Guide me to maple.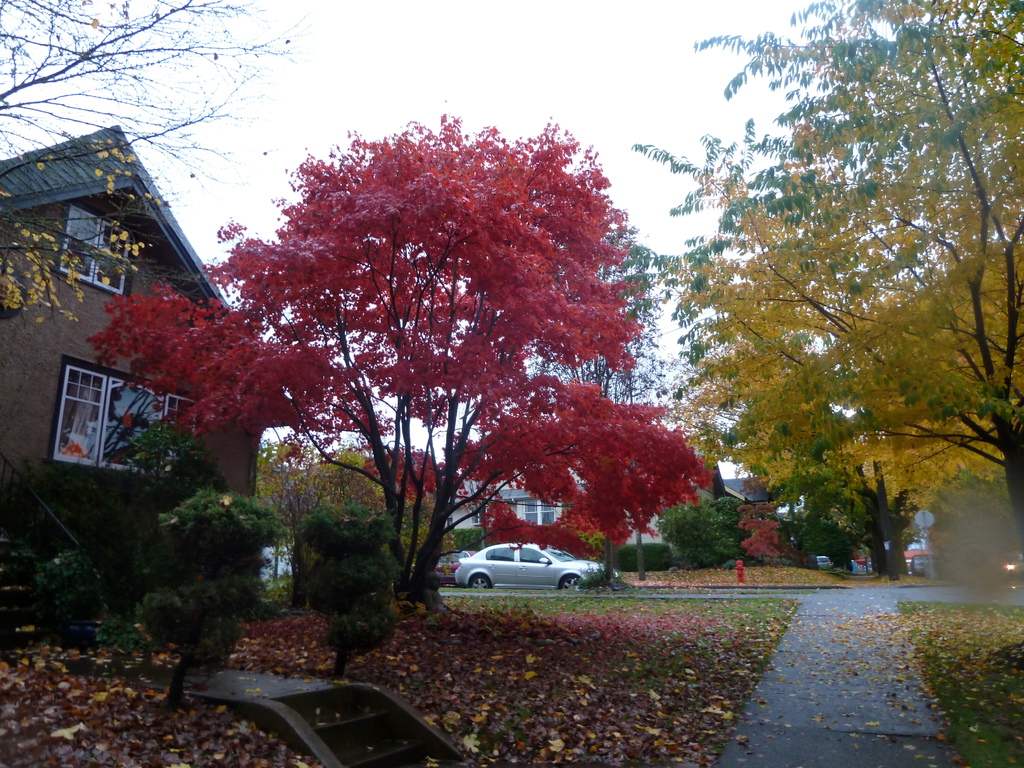
Guidance: select_region(95, 97, 708, 638).
